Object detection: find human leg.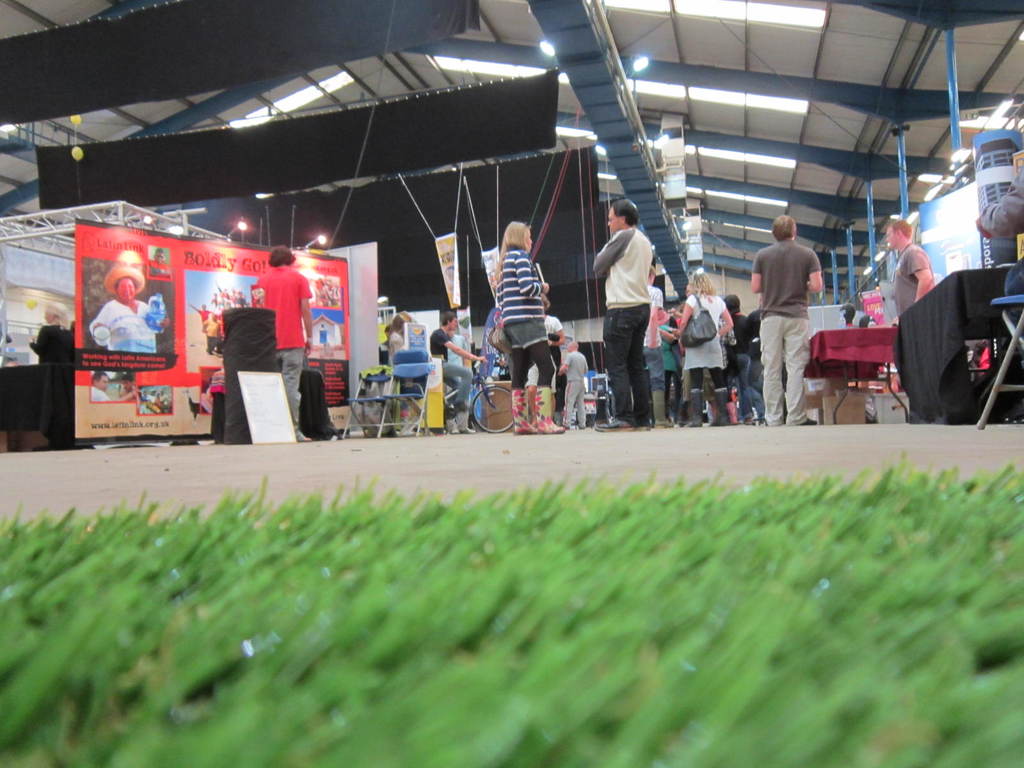
575:380:590:426.
